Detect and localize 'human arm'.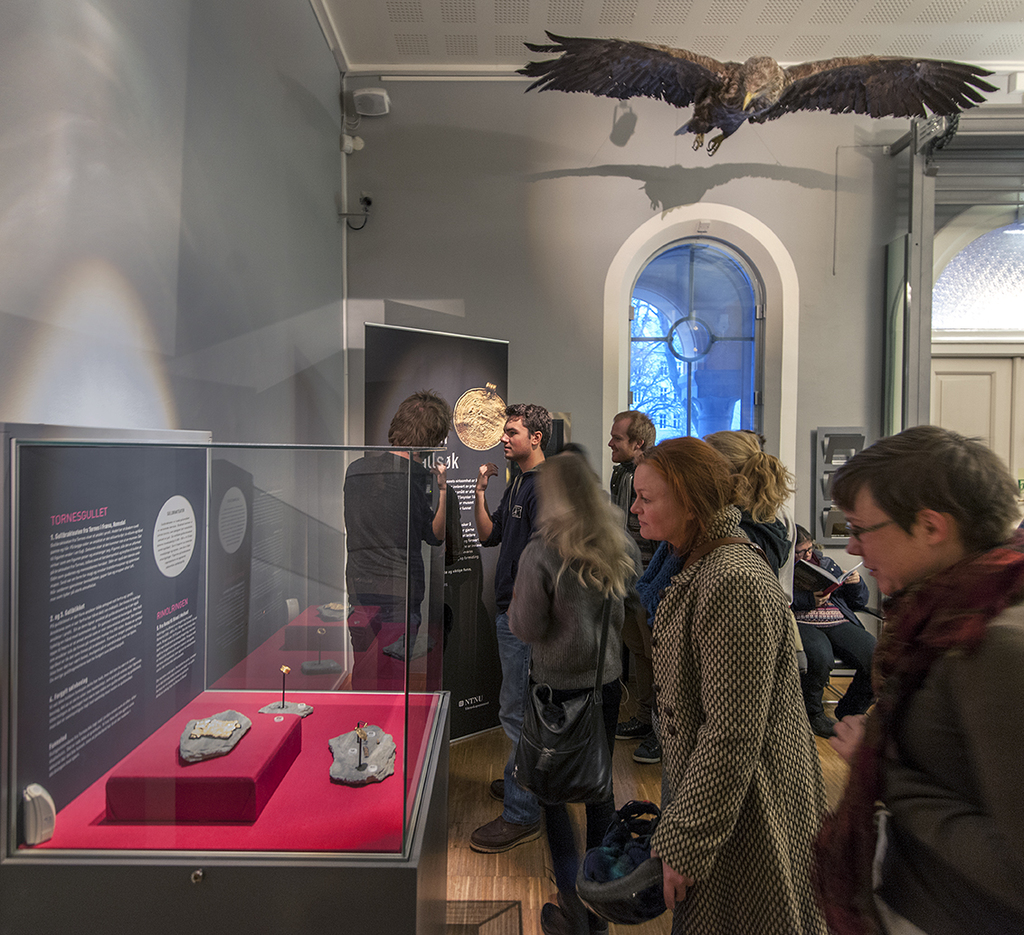
Localized at <bbox>471, 454, 513, 551</bbox>.
